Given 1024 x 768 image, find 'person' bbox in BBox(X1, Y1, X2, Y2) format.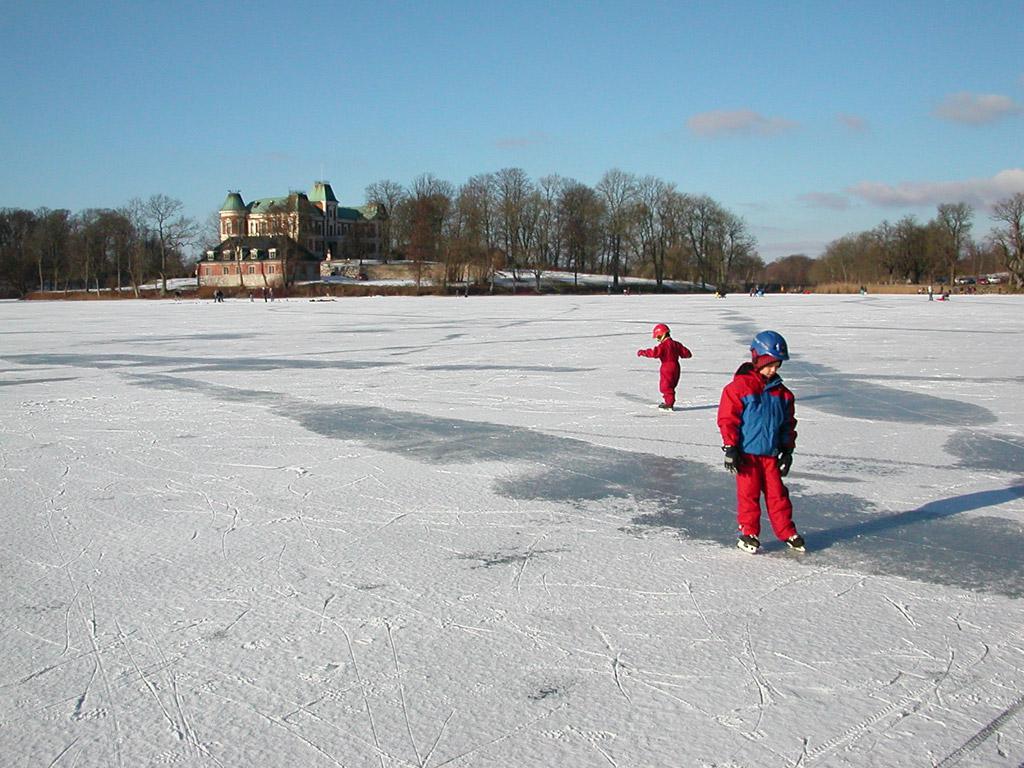
BBox(745, 284, 755, 299).
